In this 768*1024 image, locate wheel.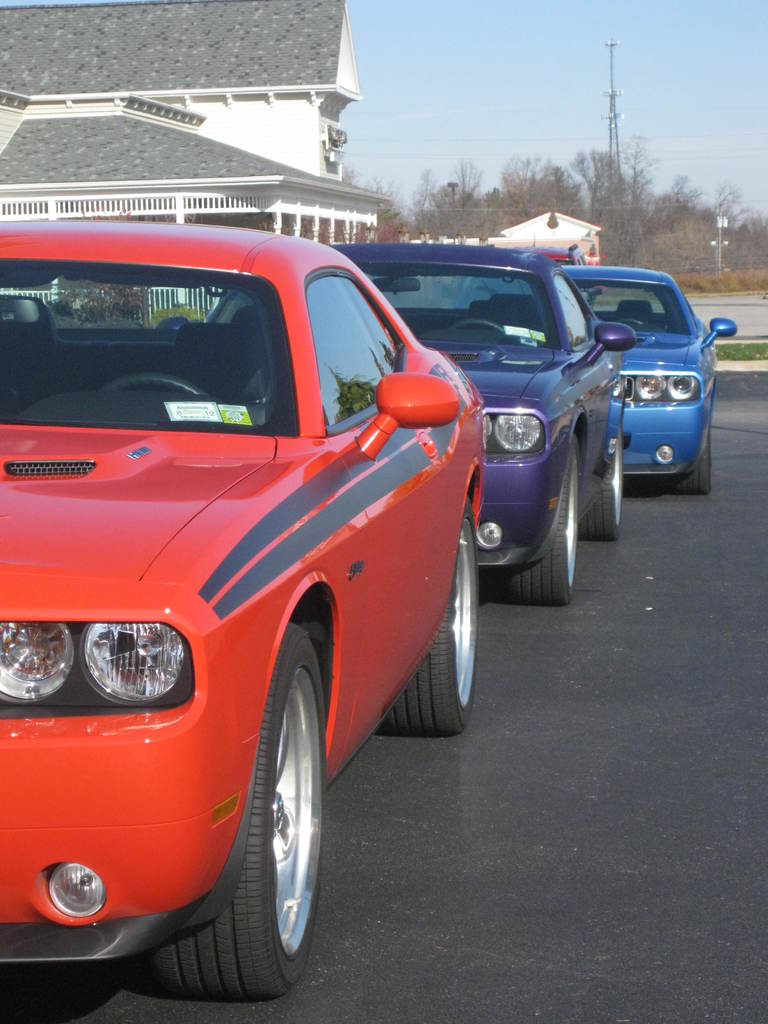
Bounding box: rect(379, 495, 479, 733).
